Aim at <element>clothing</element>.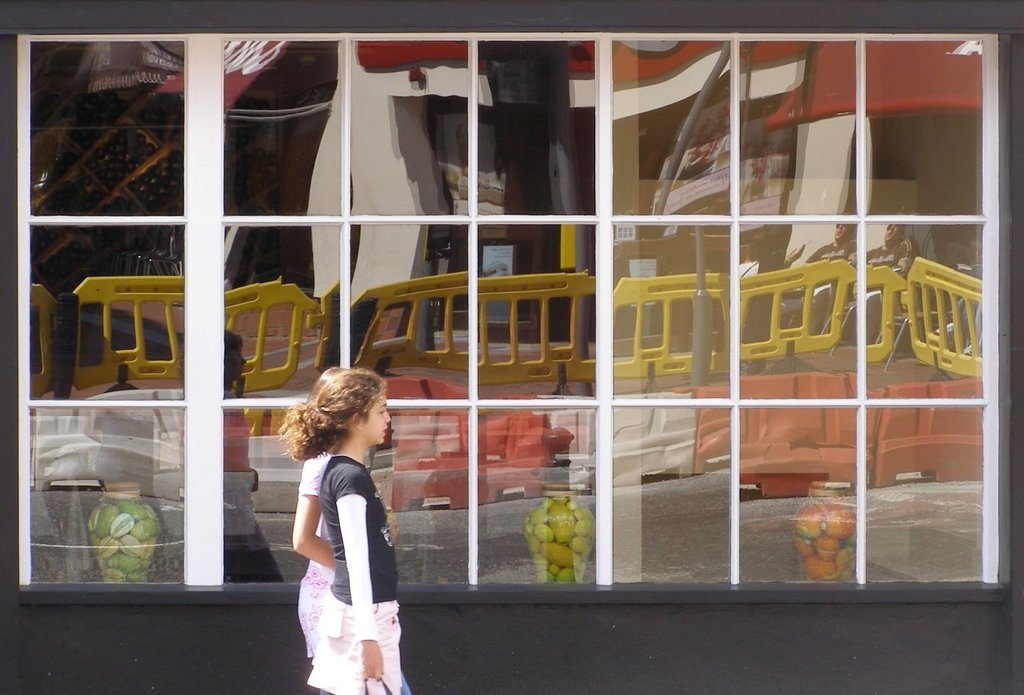
Aimed at select_region(310, 456, 406, 692).
